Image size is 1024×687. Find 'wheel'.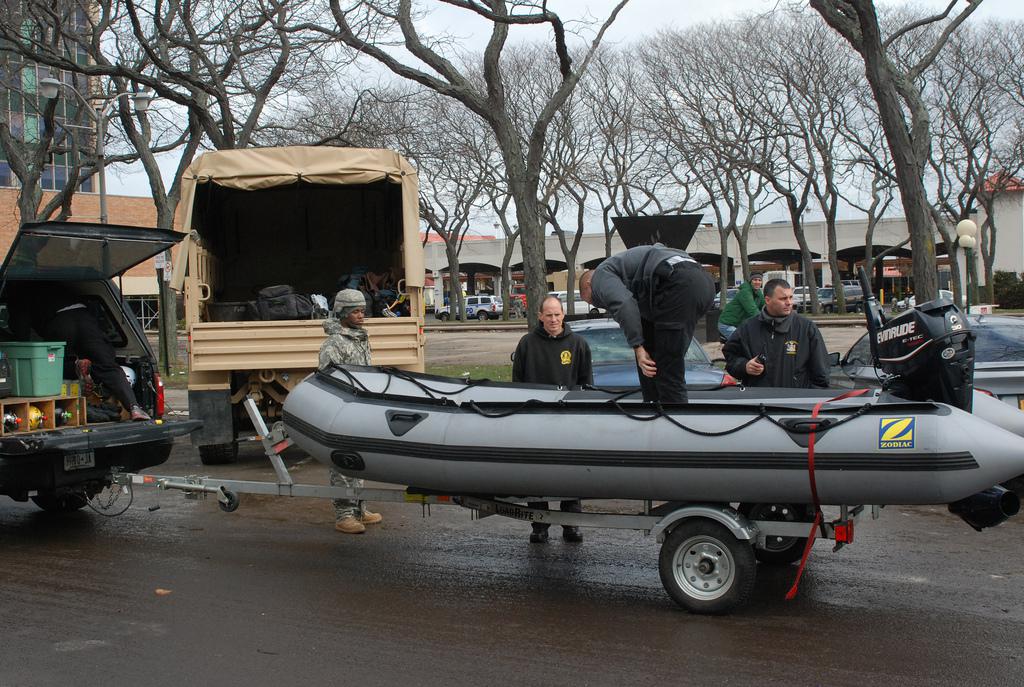
733:498:823:560.
